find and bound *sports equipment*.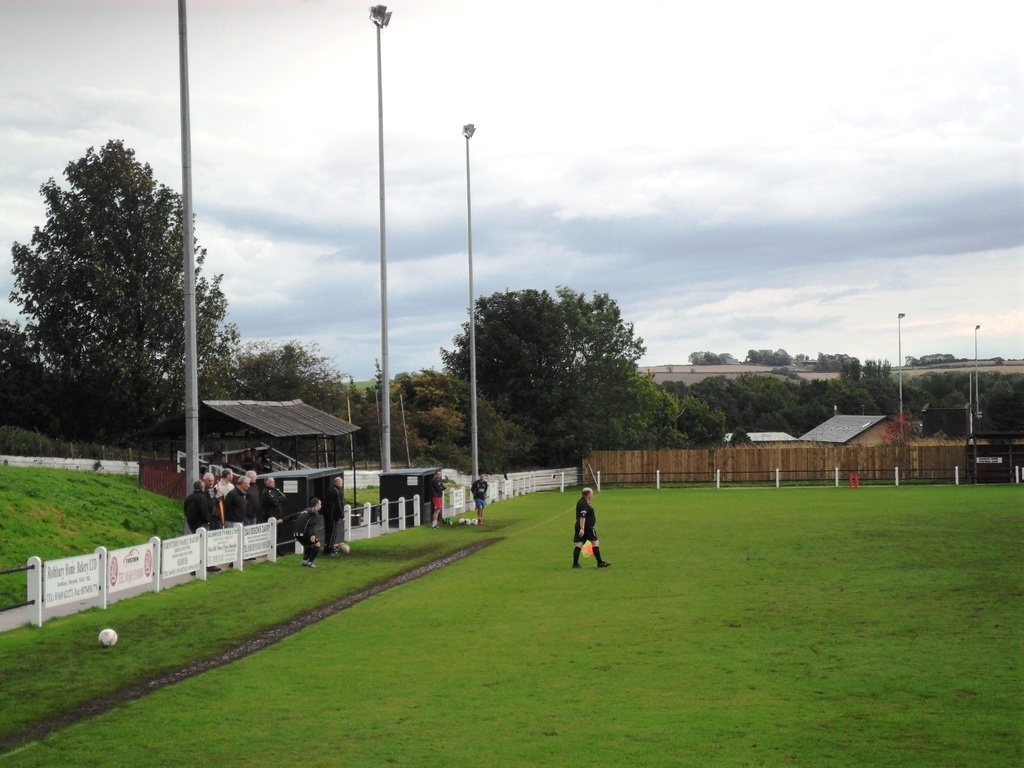
Bound: <box>99,628,118,648</box>.
